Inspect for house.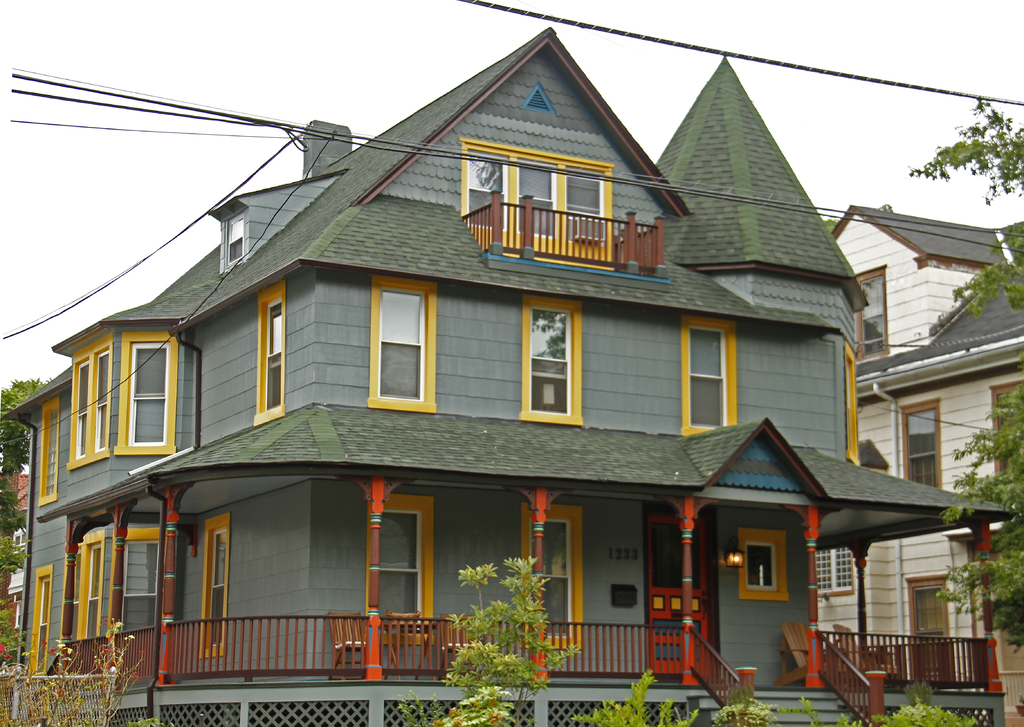
Inspection: <bbox>0, 26, 1020, 726</bbox>.
